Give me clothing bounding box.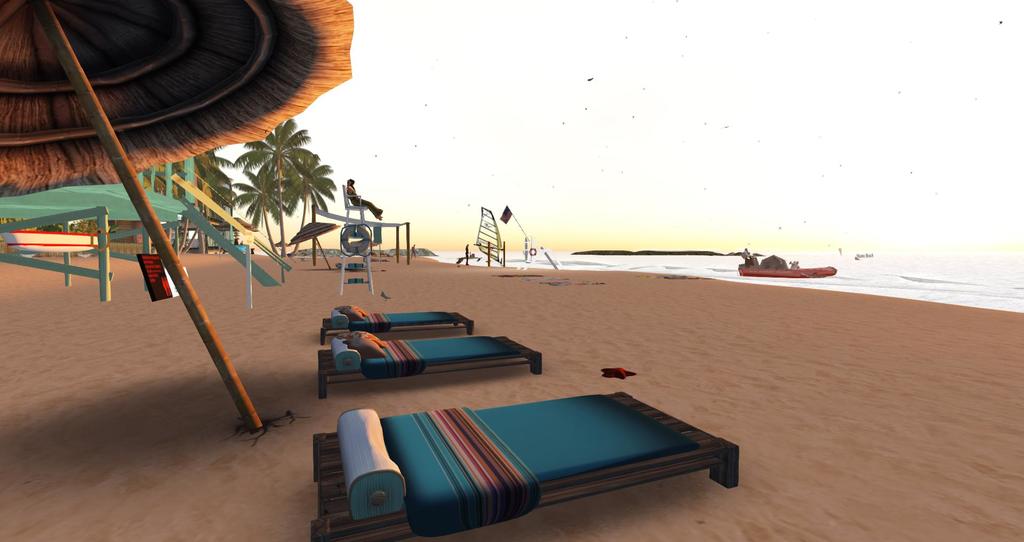
[348,188,382,219].
